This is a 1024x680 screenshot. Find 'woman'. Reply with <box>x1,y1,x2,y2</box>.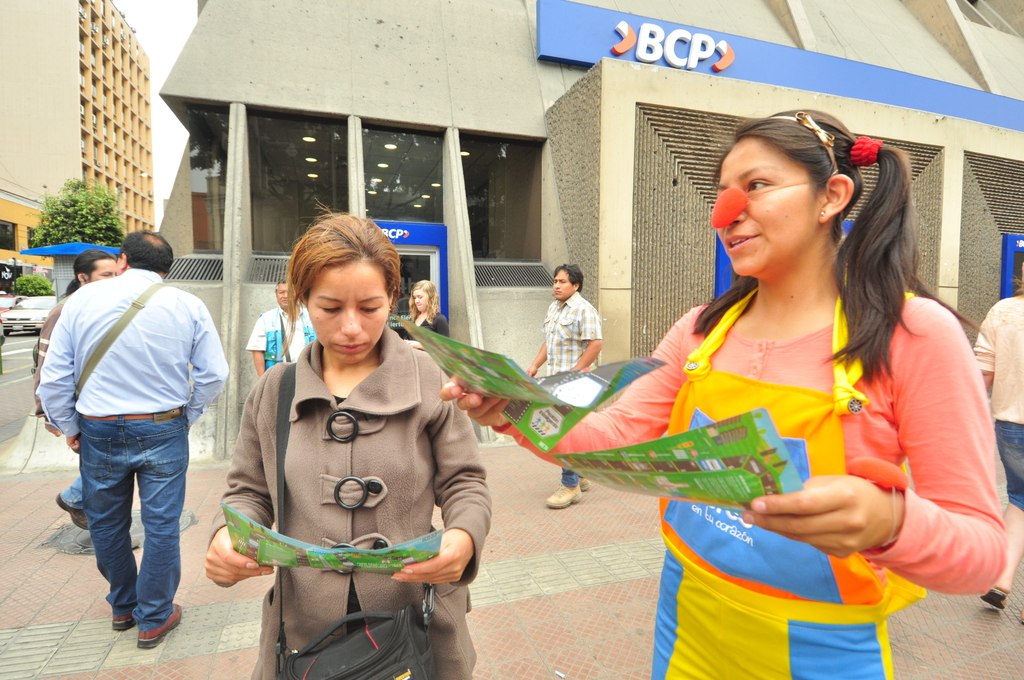
<box>442,106,1010,679</box>.
